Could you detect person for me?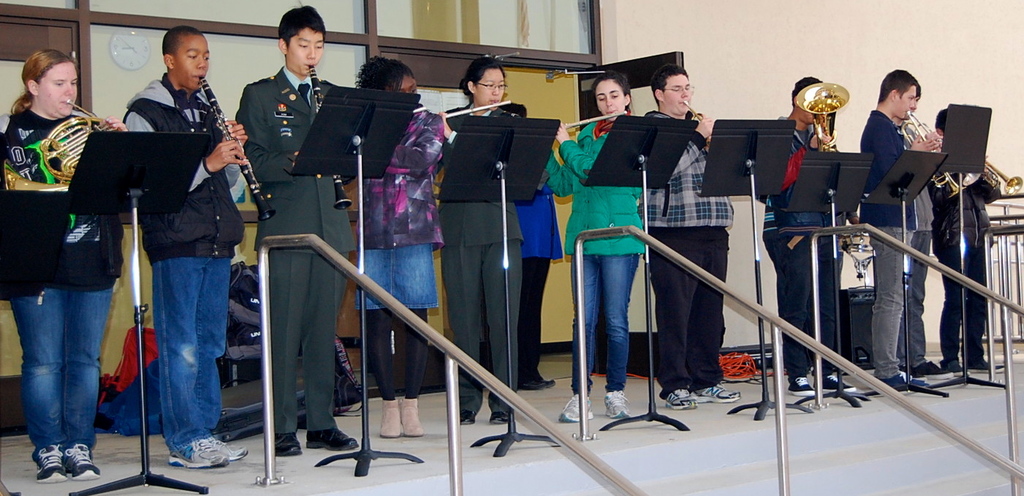
Detection result: BBox(890, 85, 949, 385).
